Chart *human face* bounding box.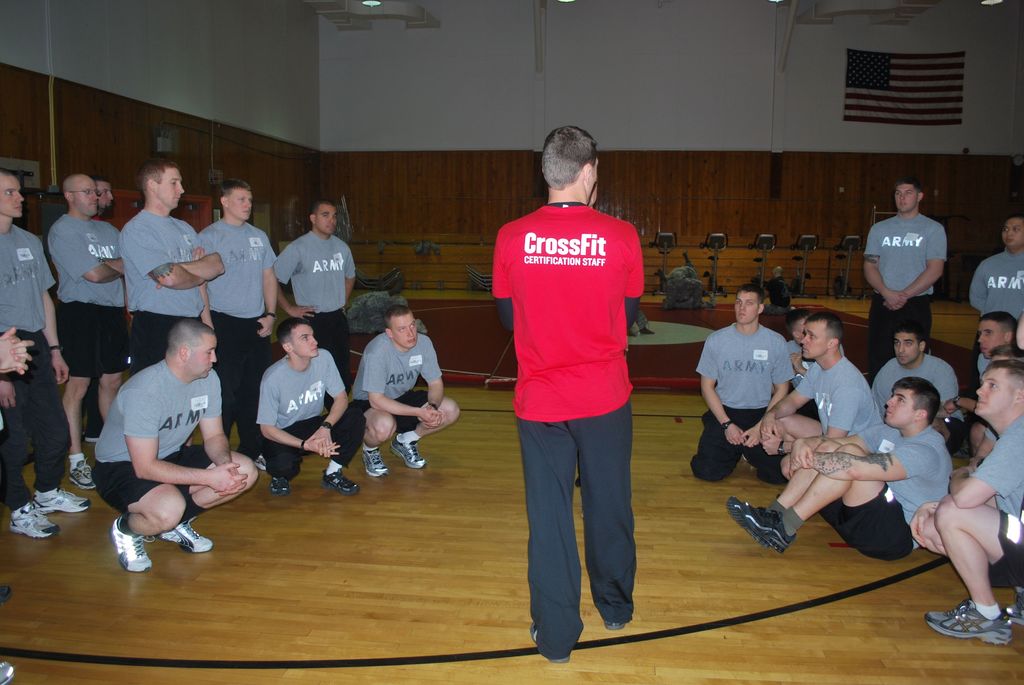
Charted: (x1=98, y1=185, x2=114, y2=214).
